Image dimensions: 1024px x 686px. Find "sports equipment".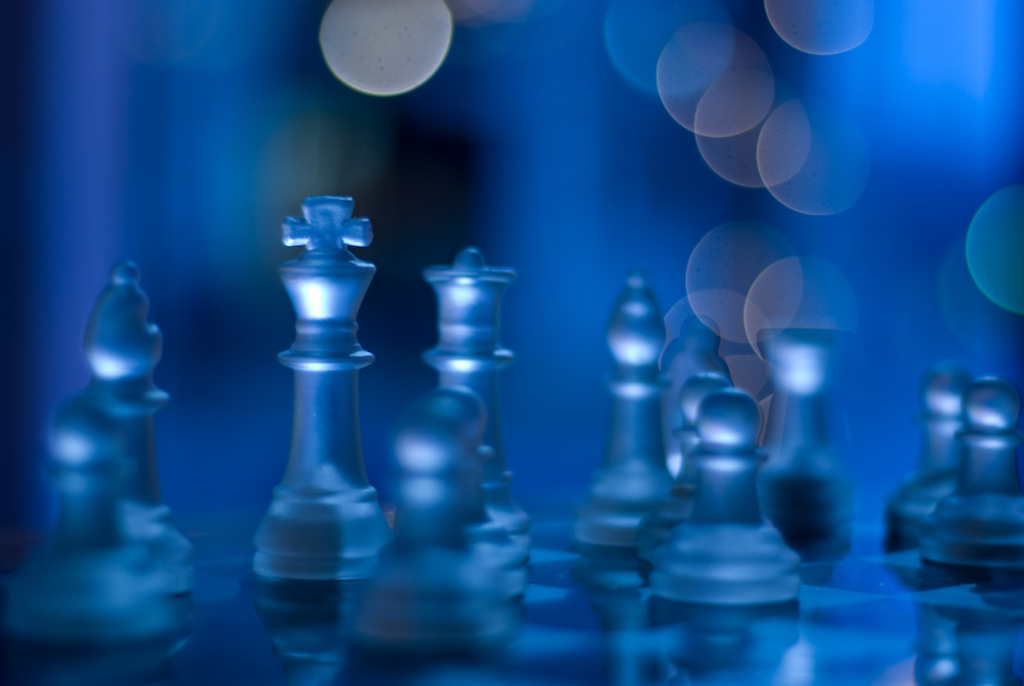
crop(886, 365, 972, 545).
